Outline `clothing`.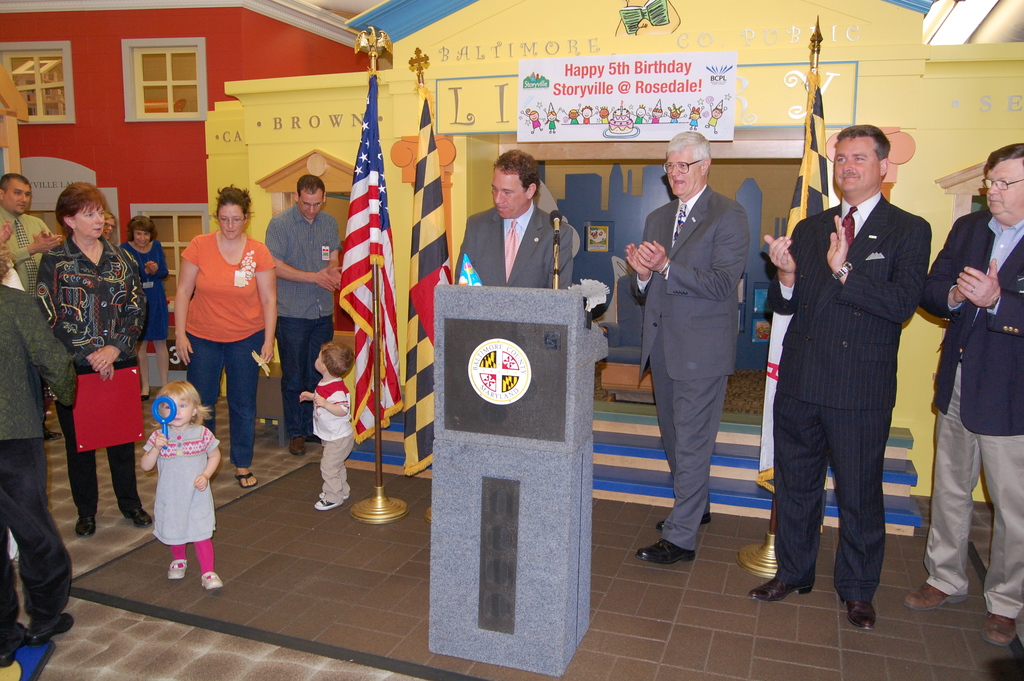
Outline: region(0, 212, 51, 299).
